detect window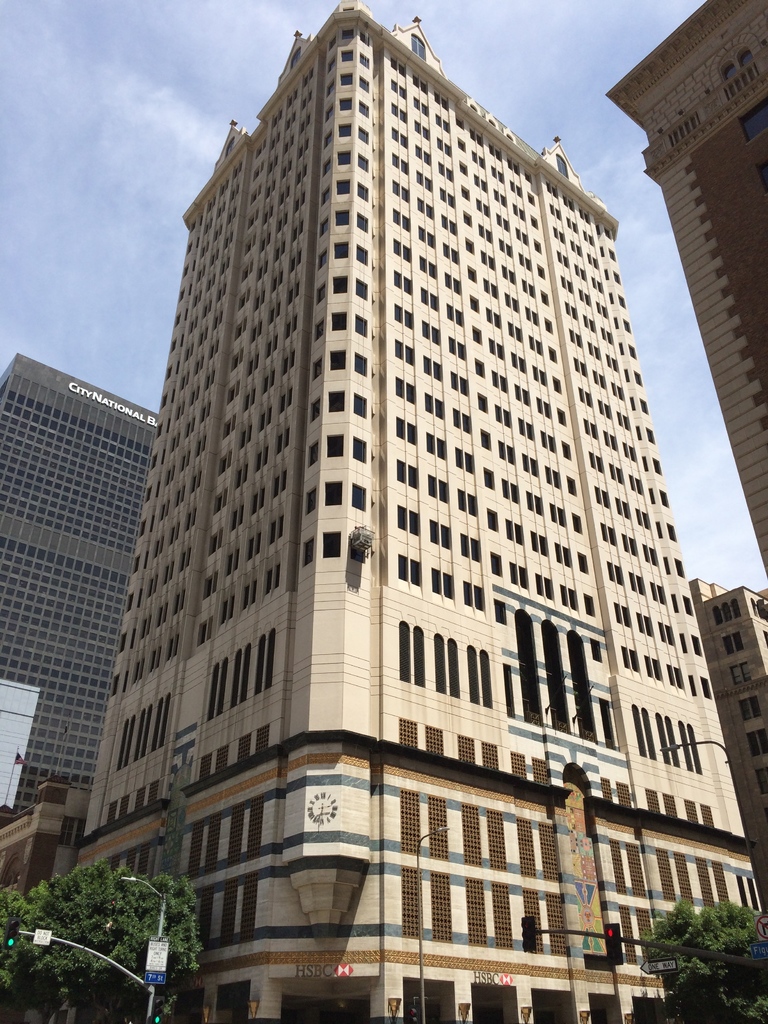
529,532,550,558
